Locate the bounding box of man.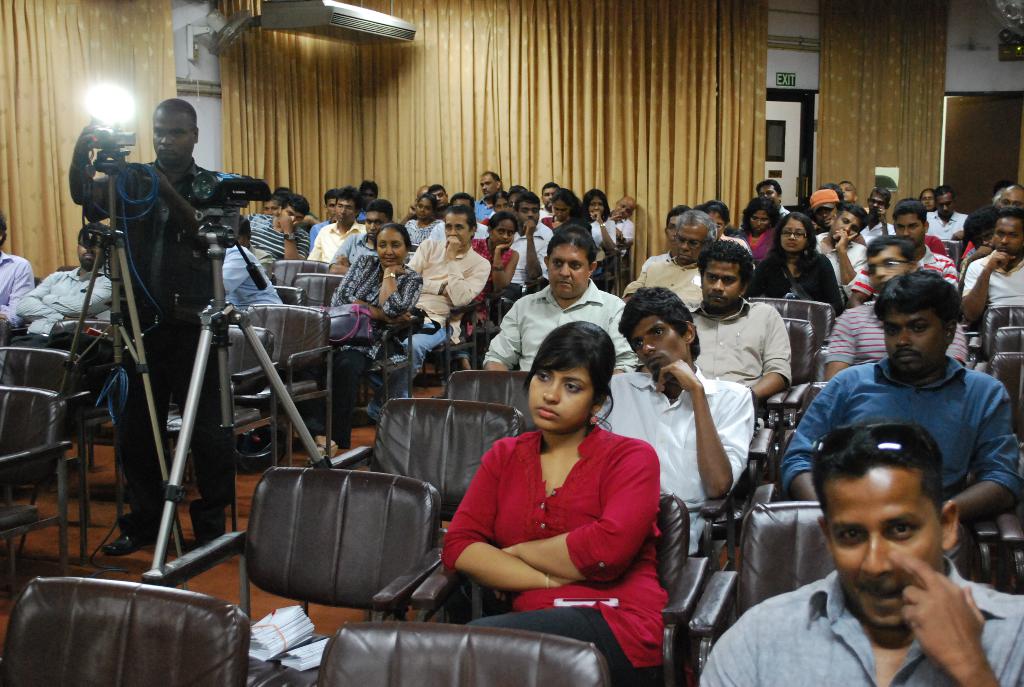
Bounding box: box(955, 207, 1023, 328).
